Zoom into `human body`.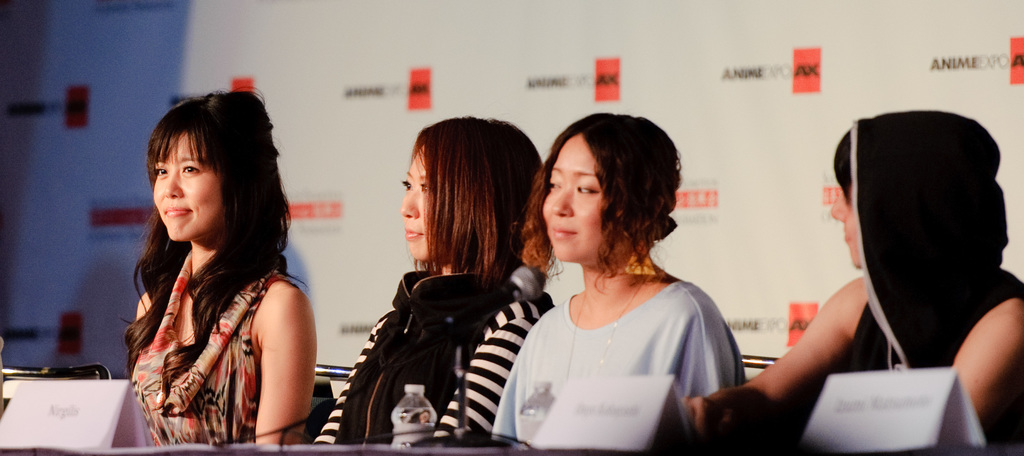
Zoom target: box=[106, 133, 326, 450].
